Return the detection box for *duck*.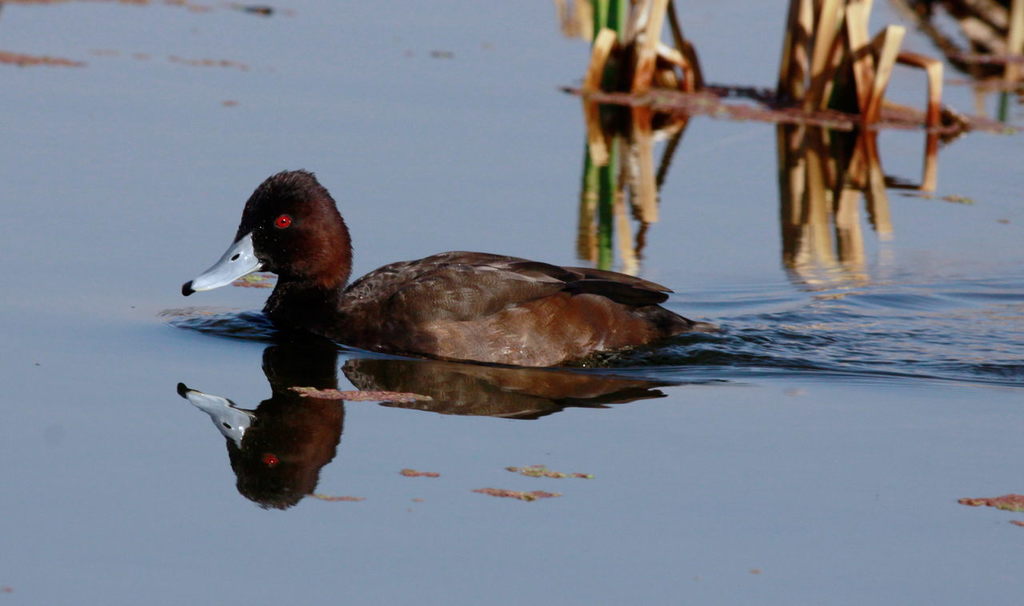
178:164:715:364.
